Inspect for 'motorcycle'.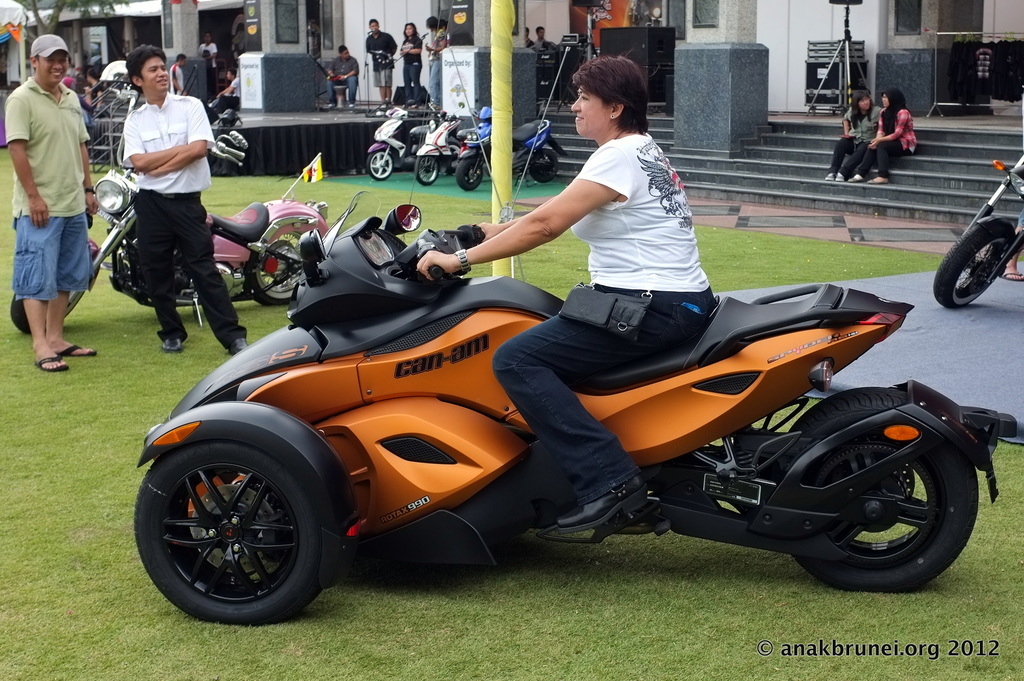
Inspection: x1=934, y1=155, x2=1023, y2=314.
